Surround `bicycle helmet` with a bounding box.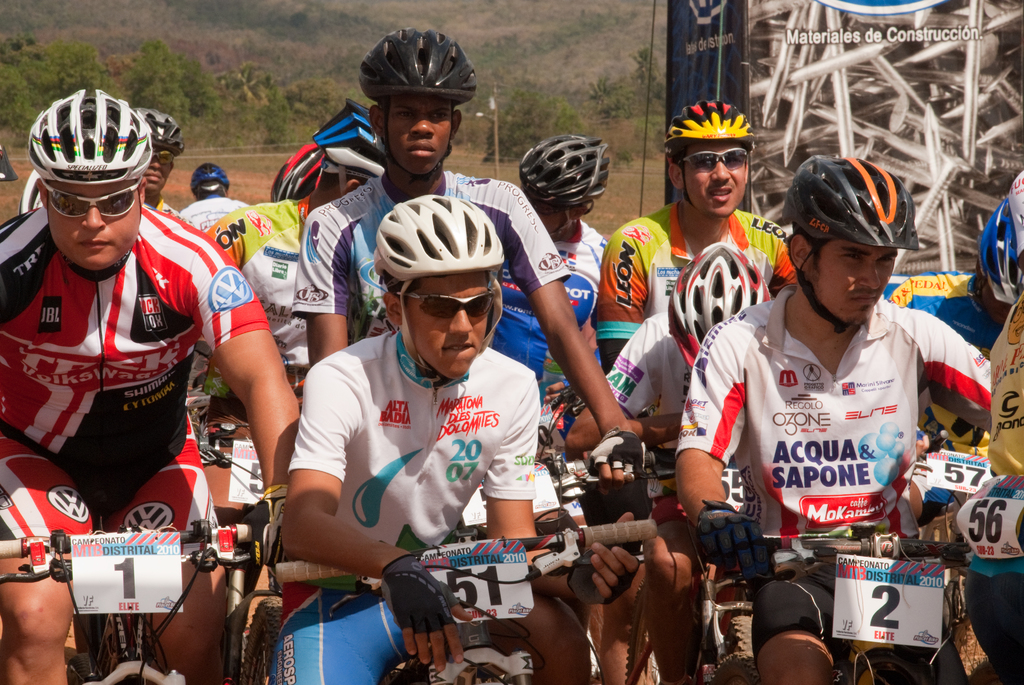
[left=779, top=152, right=922, bottom=244].
